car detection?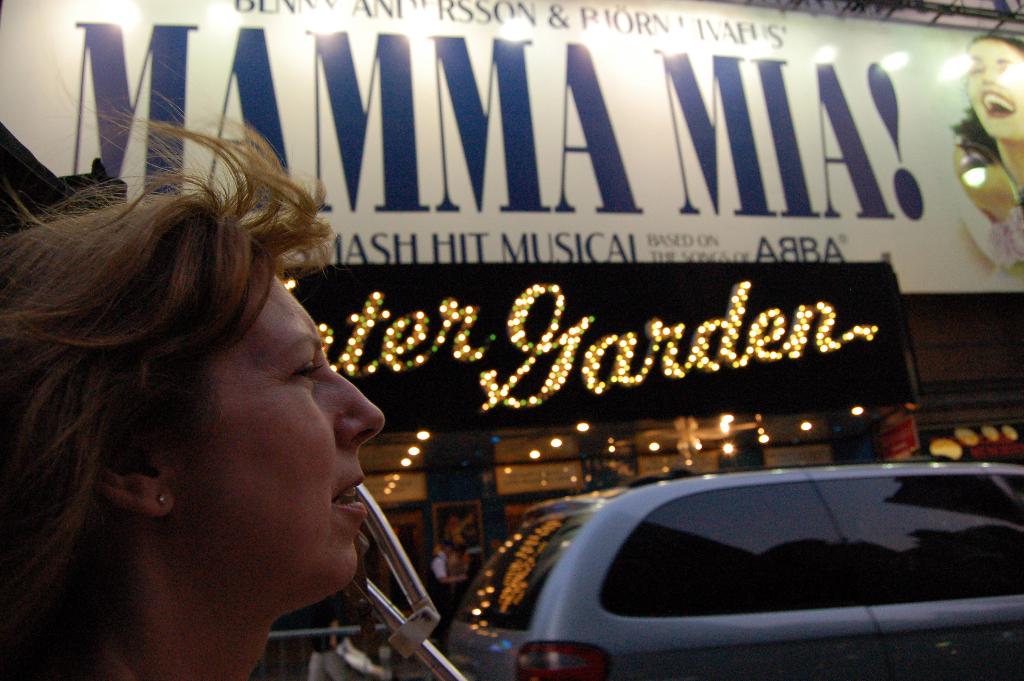
x1=410 y1=463 x2=1002 y2=670
